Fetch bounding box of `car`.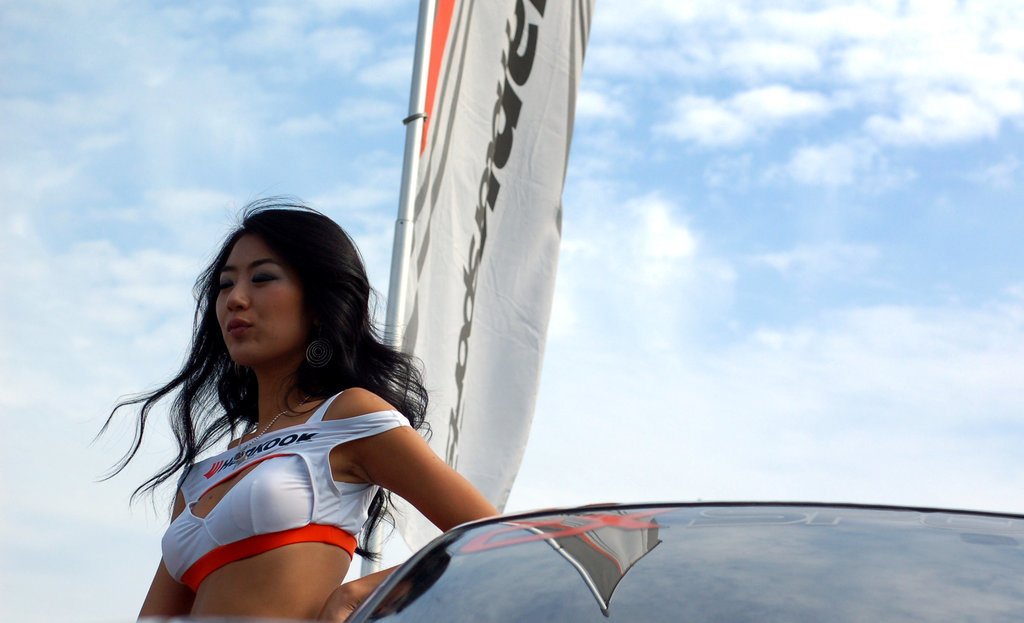
Bbox: (x1=343, y1=499, x2=1023, y2=622).
